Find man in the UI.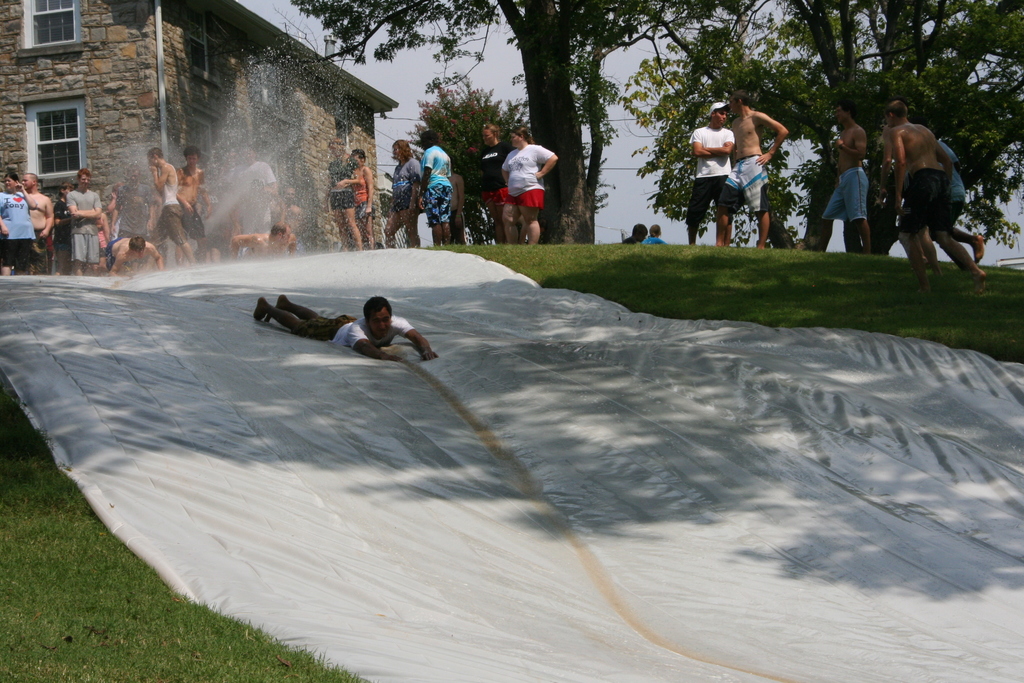
UI element at box(227, 218, 306, 261).
